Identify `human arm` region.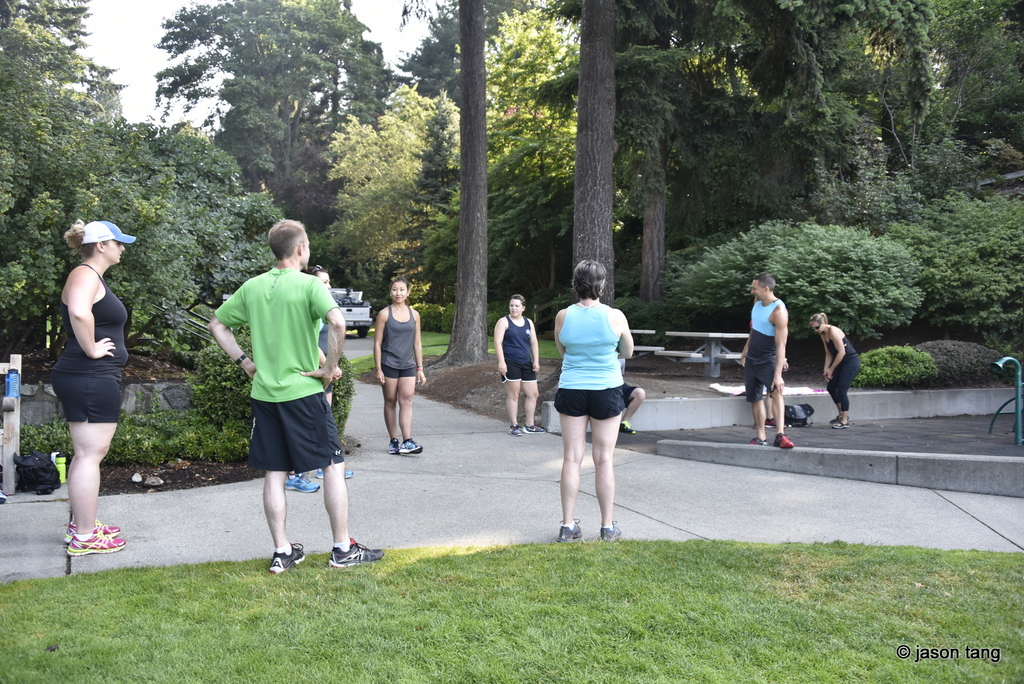
Region: <bbox>771, 305, 787, 396</bbox>.
